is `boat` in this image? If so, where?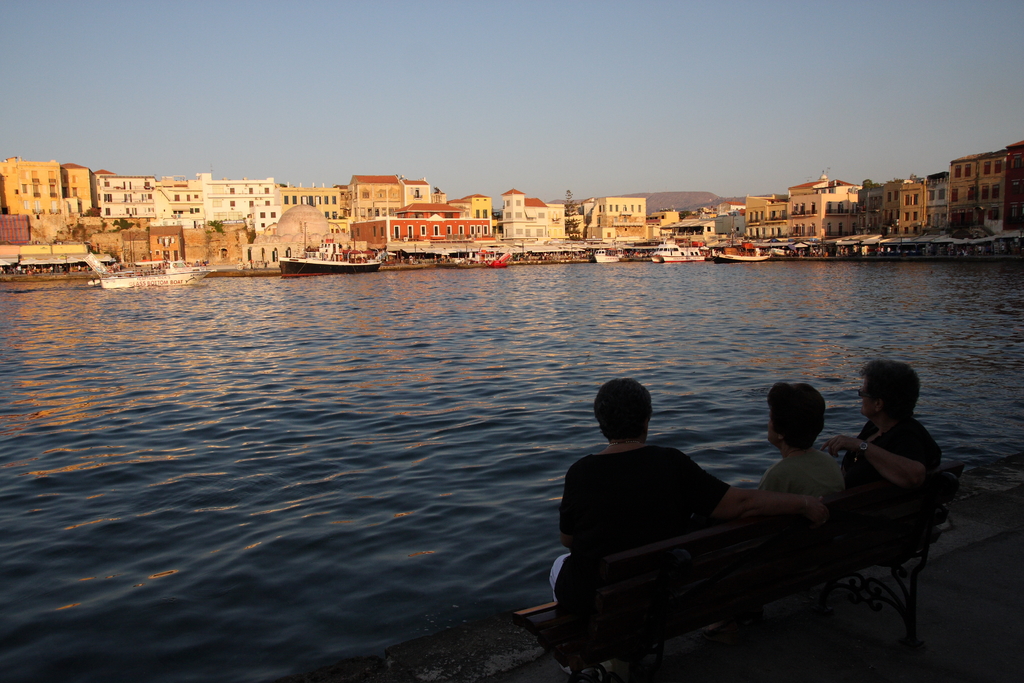
Yes, at rect(589, 245, 630, 264).
